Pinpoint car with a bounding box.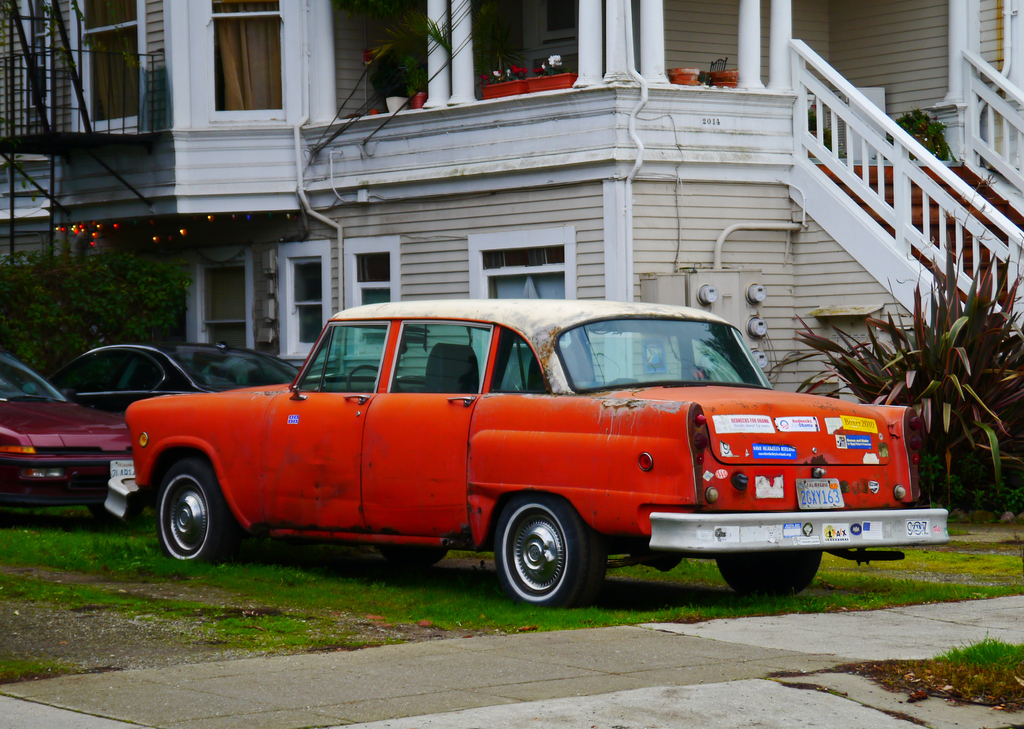
[left=0, top=351, right=131, bottom=518].
